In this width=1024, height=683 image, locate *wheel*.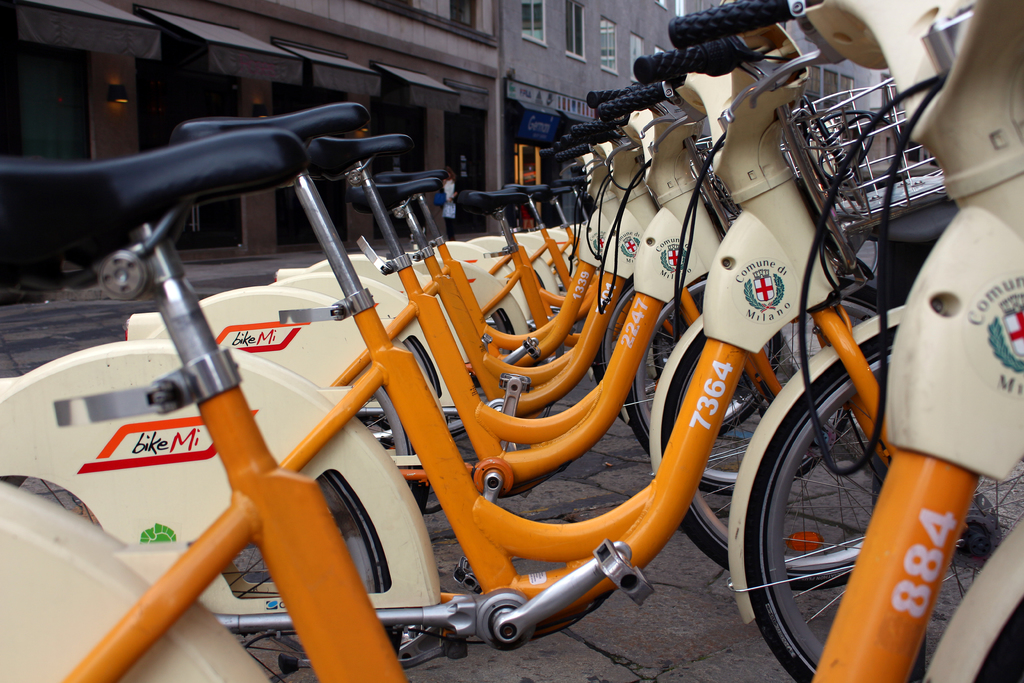
Bounding box: <box>975,602,1023,682</box>.
